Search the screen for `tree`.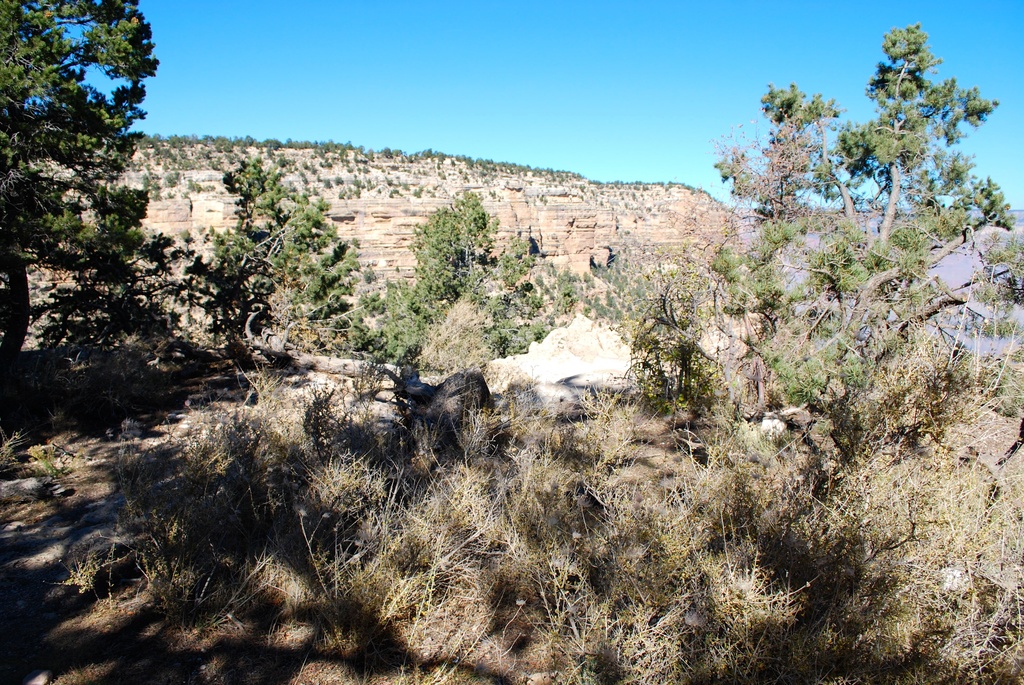
Found at box=[169, 160, 380, 372].
